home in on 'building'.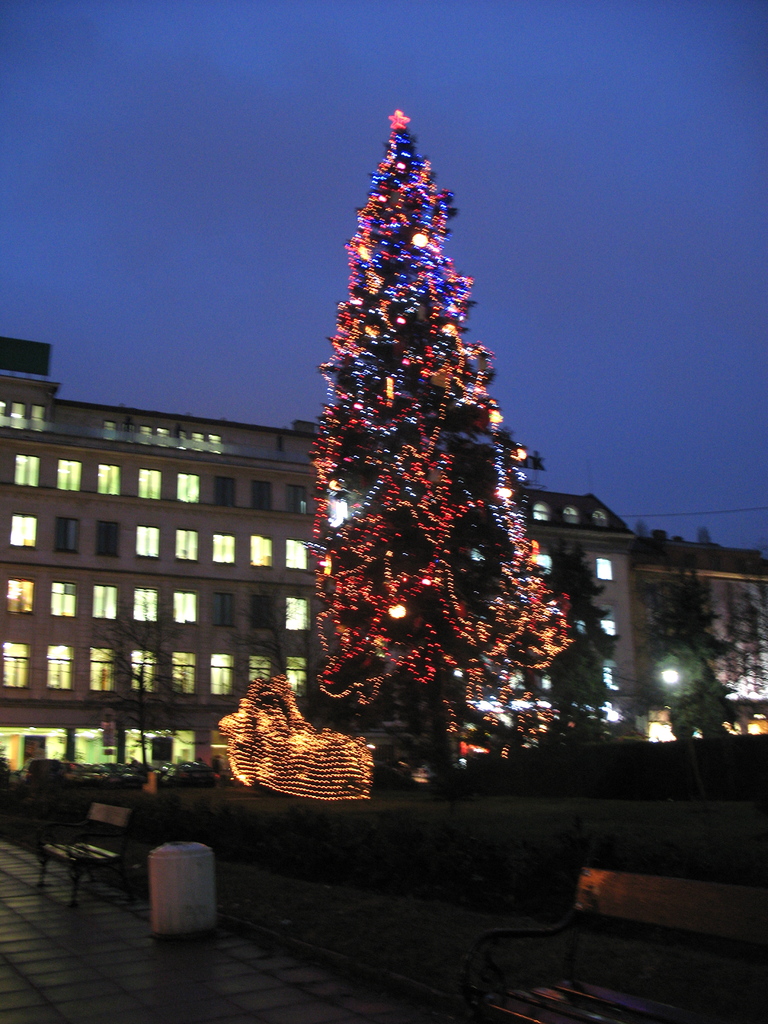
Homed in at (0,337,636,776).
